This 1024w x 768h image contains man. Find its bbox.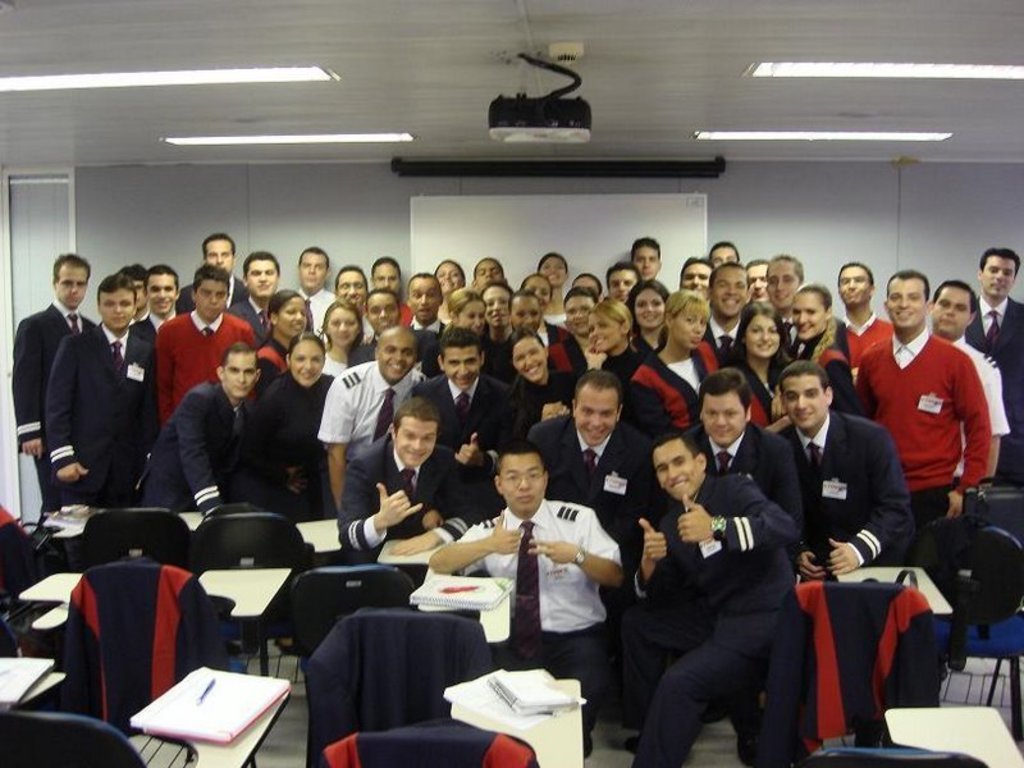
detection(630, 237, 660, 279).
